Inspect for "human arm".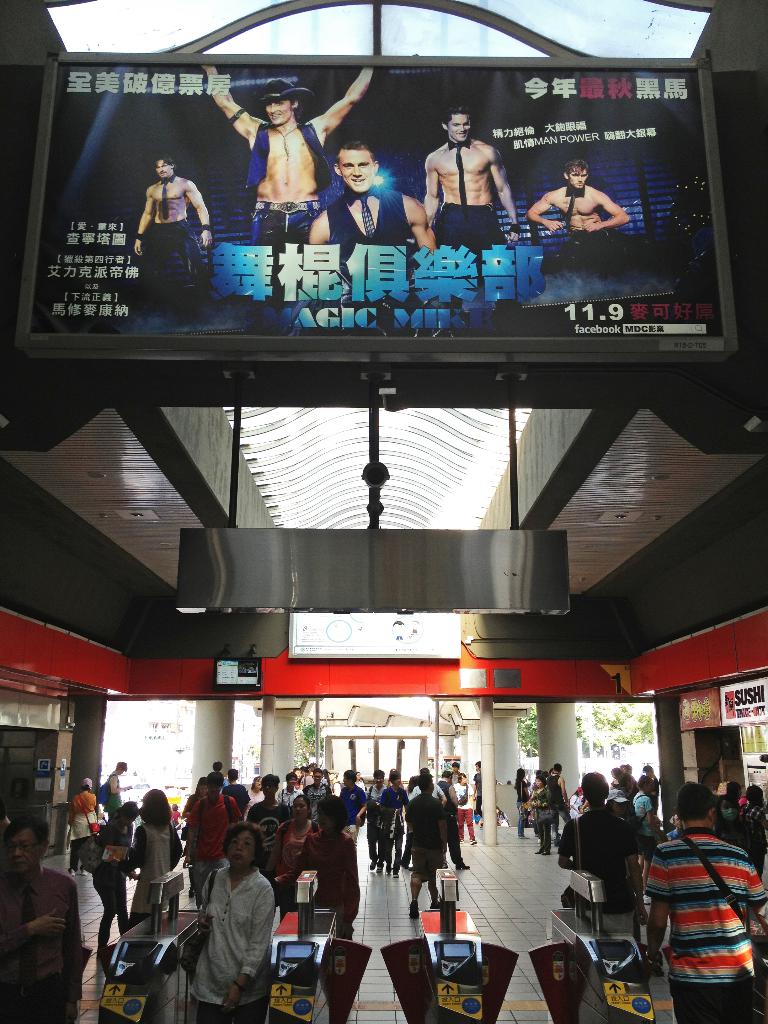
Inspection: pyautogui.locateOnScreen(108, 774, 132, 795).
